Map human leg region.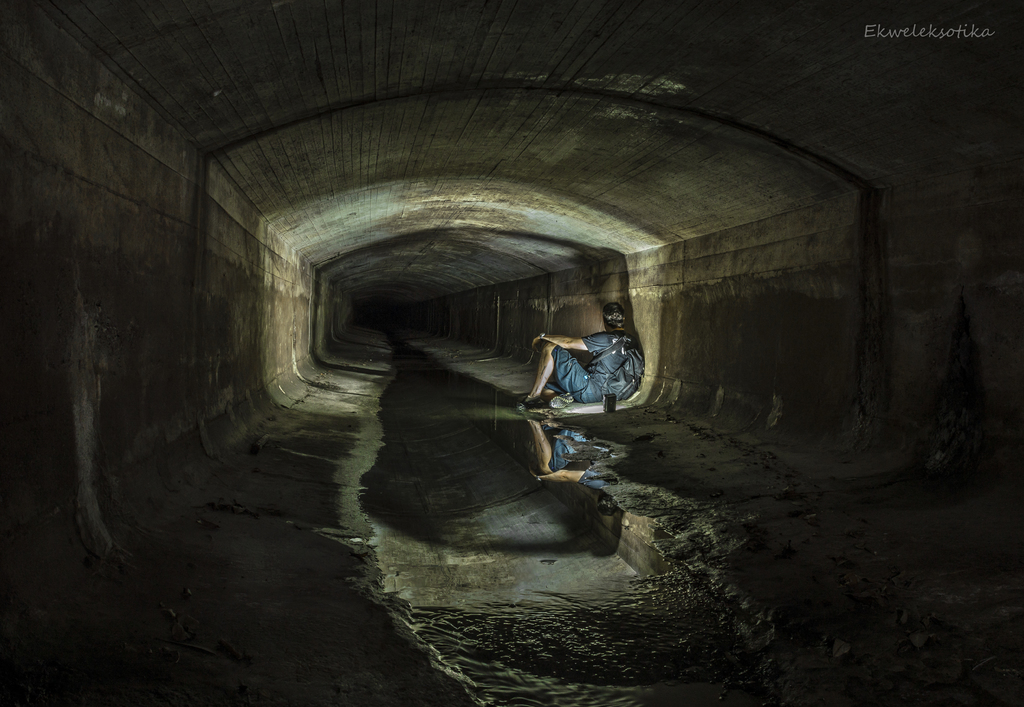
Mapped to [520,337,594,405].
